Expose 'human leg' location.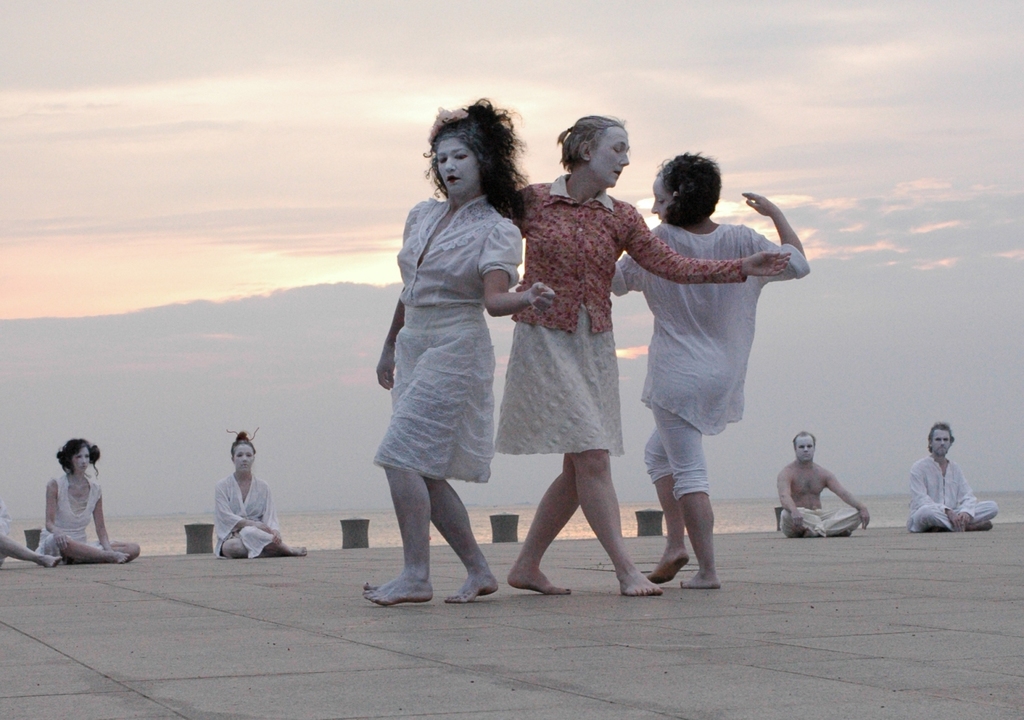
Exposed at locate(234, 522, 311, 553).
